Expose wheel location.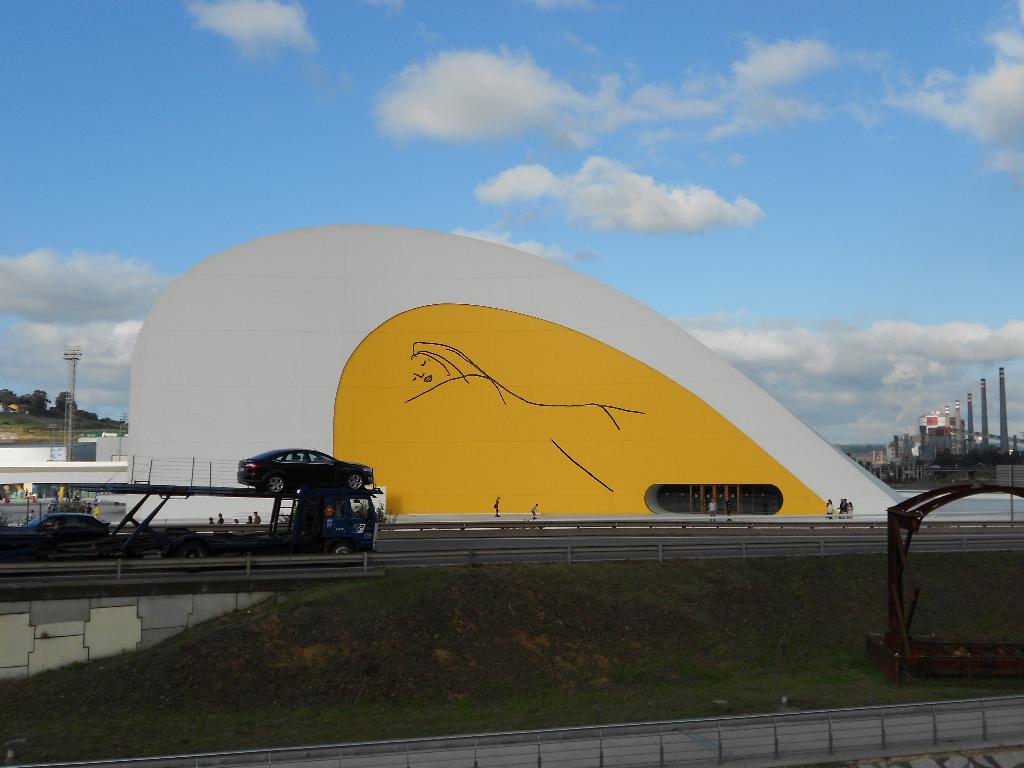
Exposed at (x1=177, y1=542, x2=205, y2=559).
